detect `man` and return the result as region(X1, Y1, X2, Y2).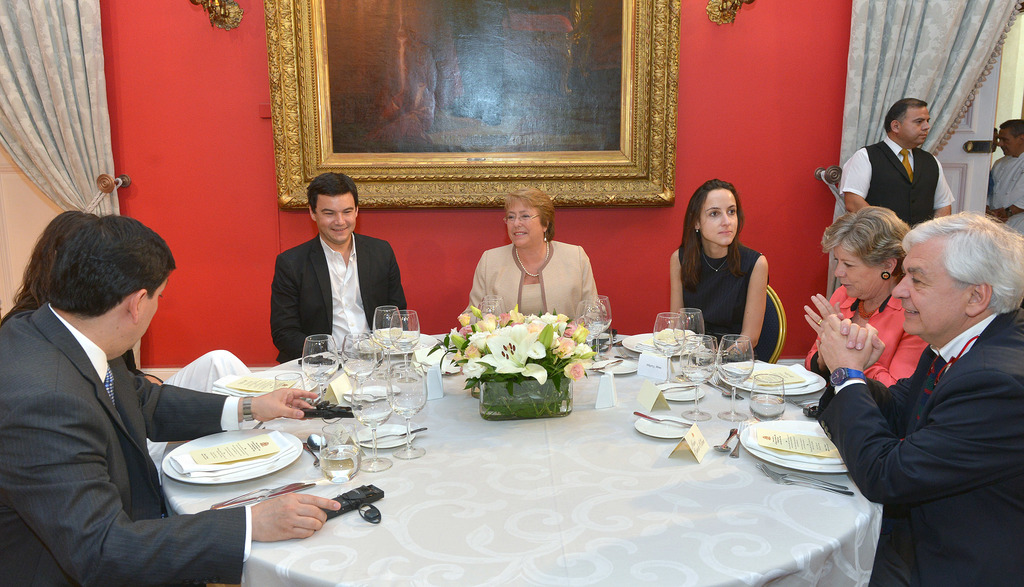
region(839, 97, 955, 229).
